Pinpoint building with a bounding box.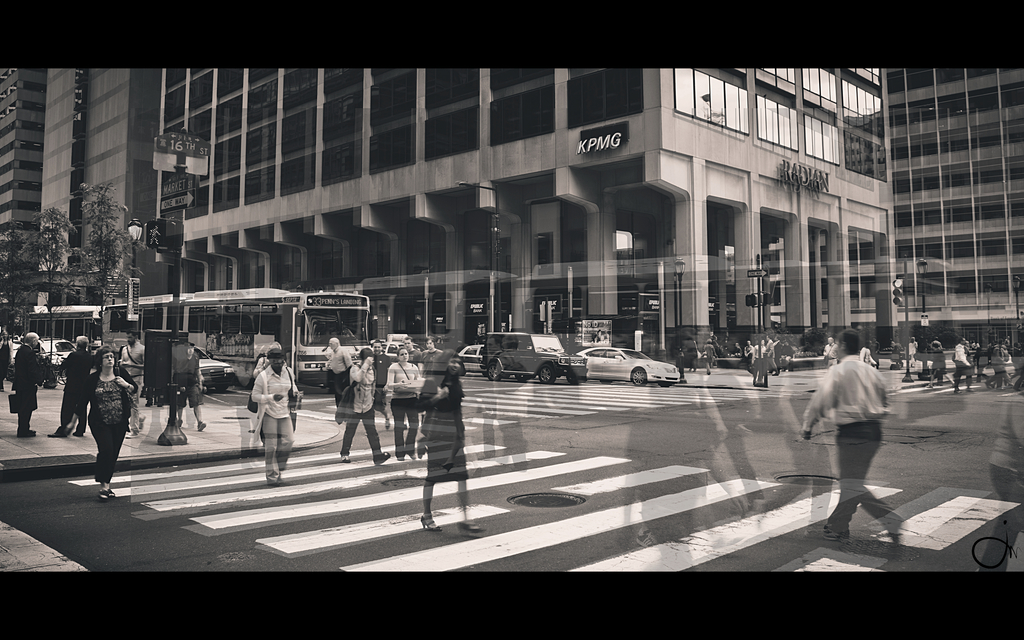
Rect(157, 69, 899, 370).
